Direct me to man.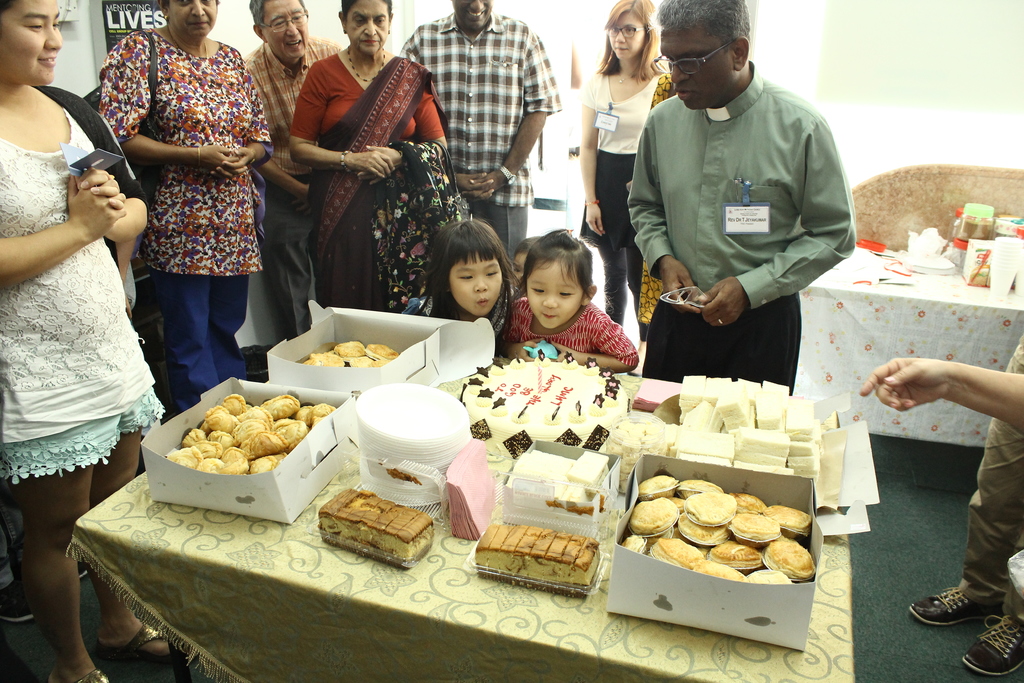
Direction: pyautogui.locateOnScreen(240, 0, 345, 338).
